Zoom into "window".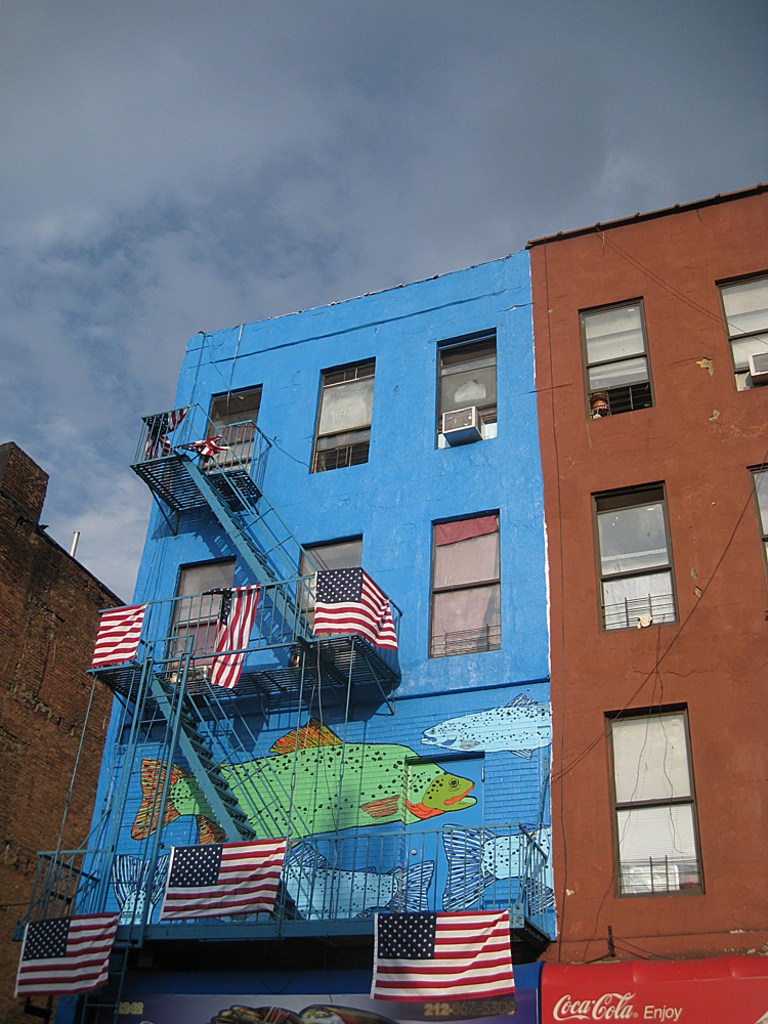
Zoom target: detection(315, 354, 373, 475).
